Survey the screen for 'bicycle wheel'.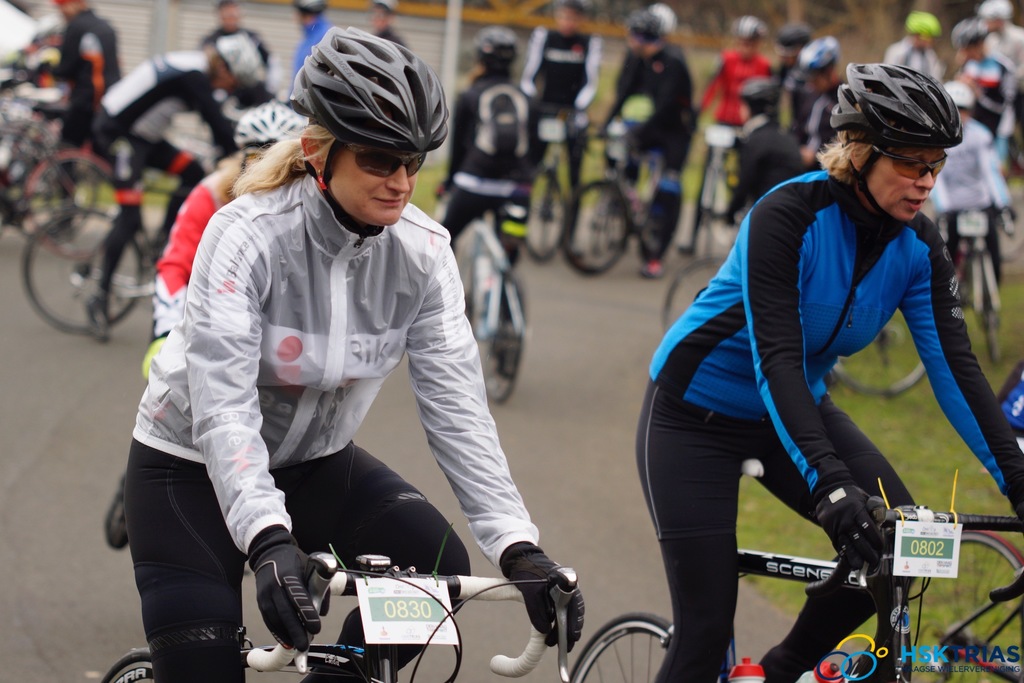
Survey found: crop(566, 614, 671, 682).
